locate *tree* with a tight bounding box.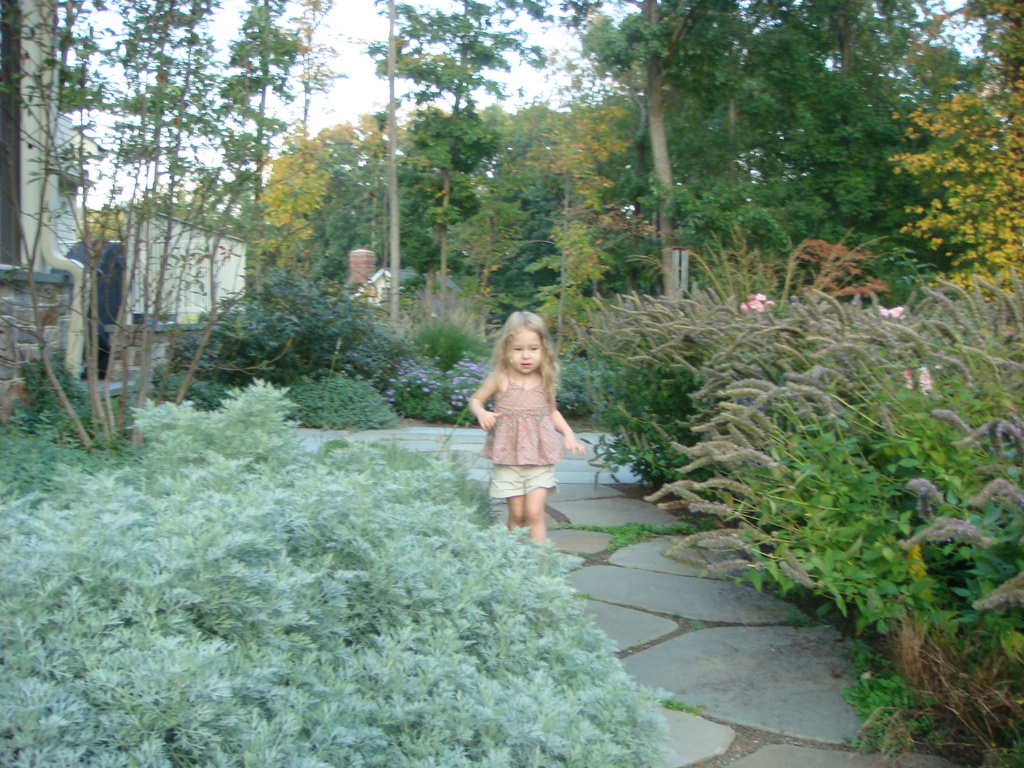
[0,0,1023,425].
